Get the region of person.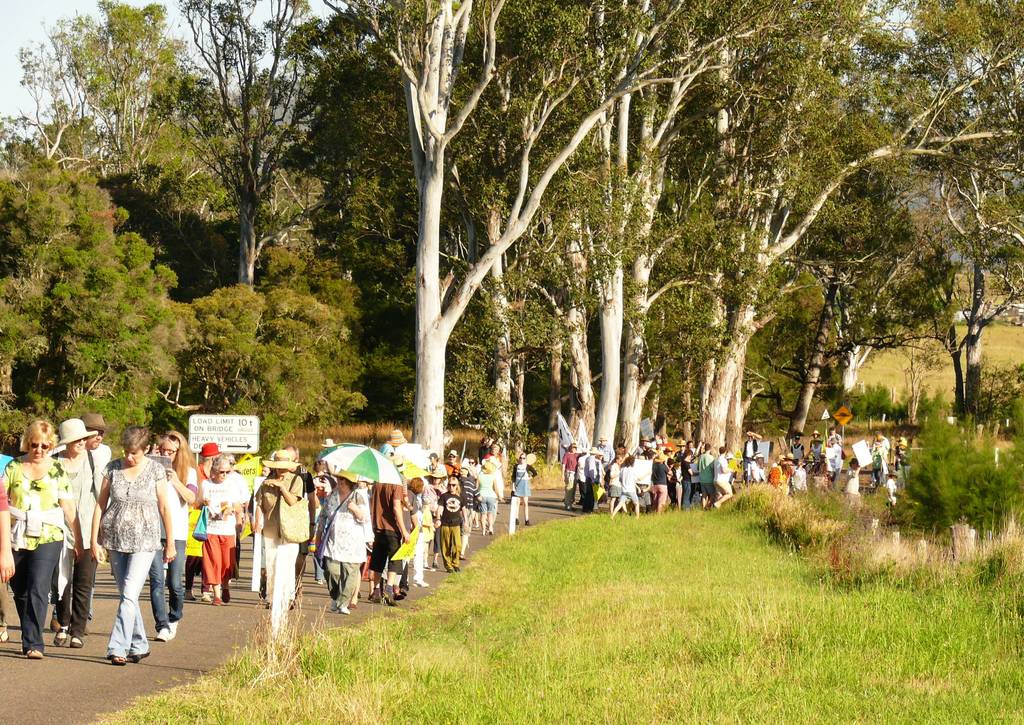
bbox=(867, 435, 885, 475).
